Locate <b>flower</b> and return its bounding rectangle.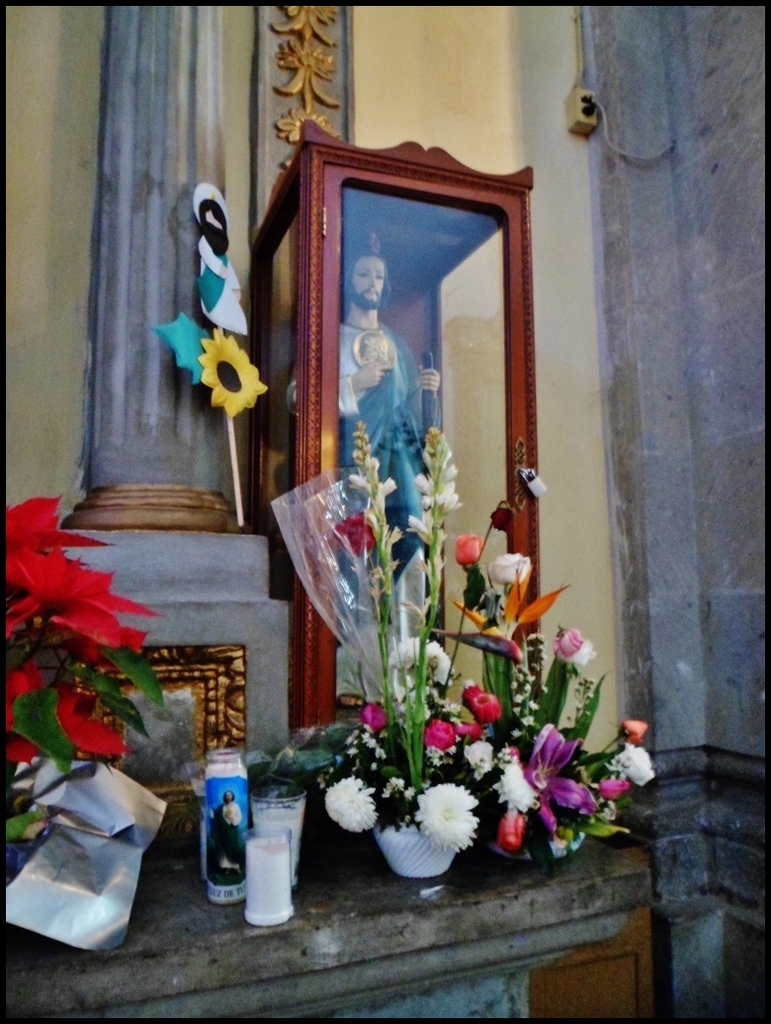
l=500, t=759, r=541, b=811.
